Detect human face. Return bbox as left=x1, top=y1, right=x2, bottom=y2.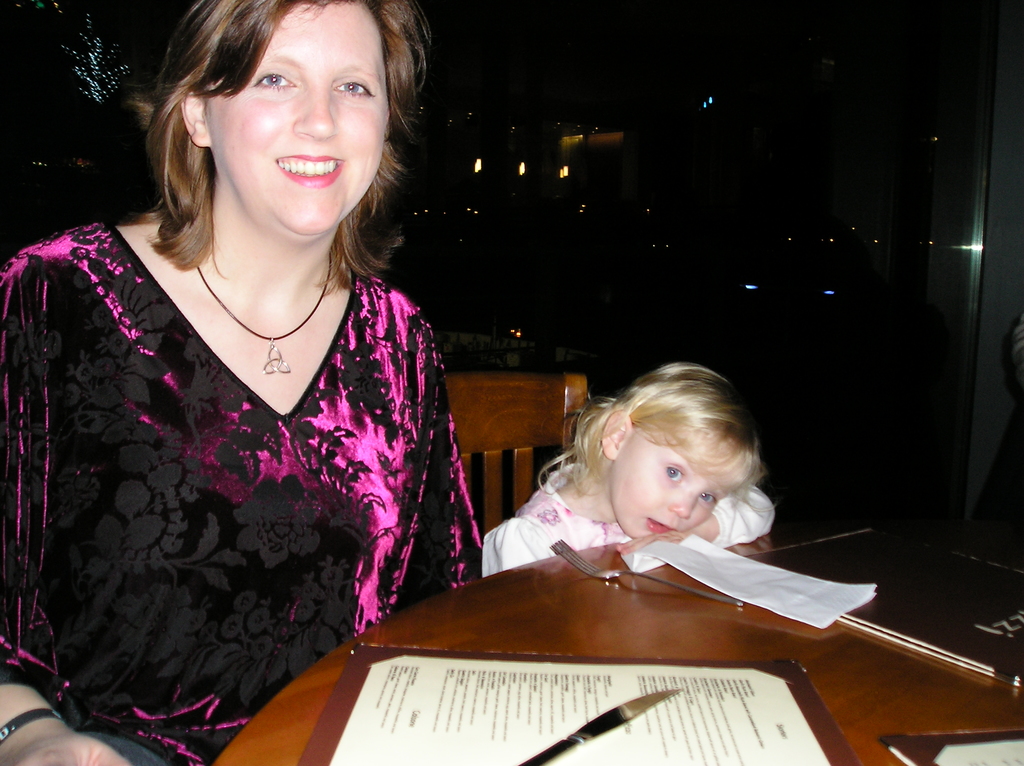
left=629, top=451, right=723, bottom=538.
